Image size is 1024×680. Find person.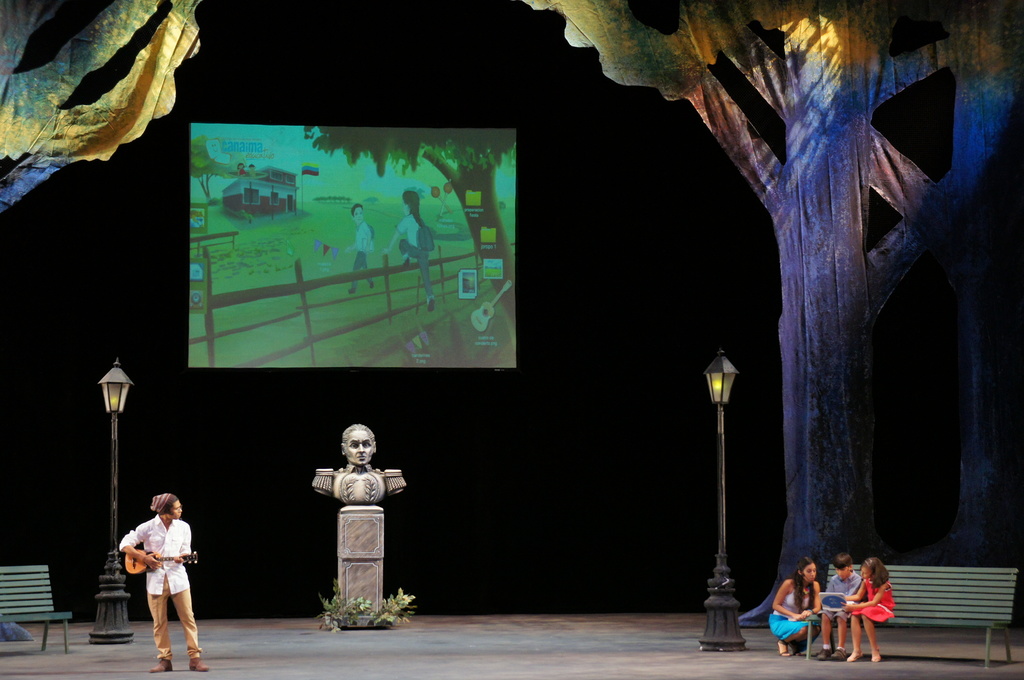
(312,421,403,506).
